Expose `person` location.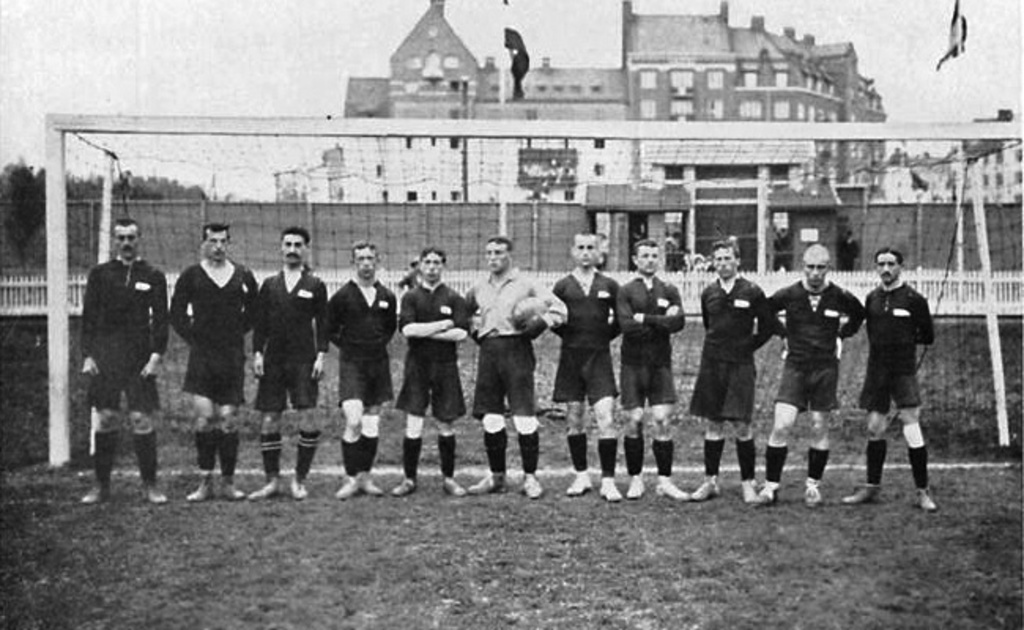
Exposed at <bbox>165, 222, 265, 504</bbox>.
